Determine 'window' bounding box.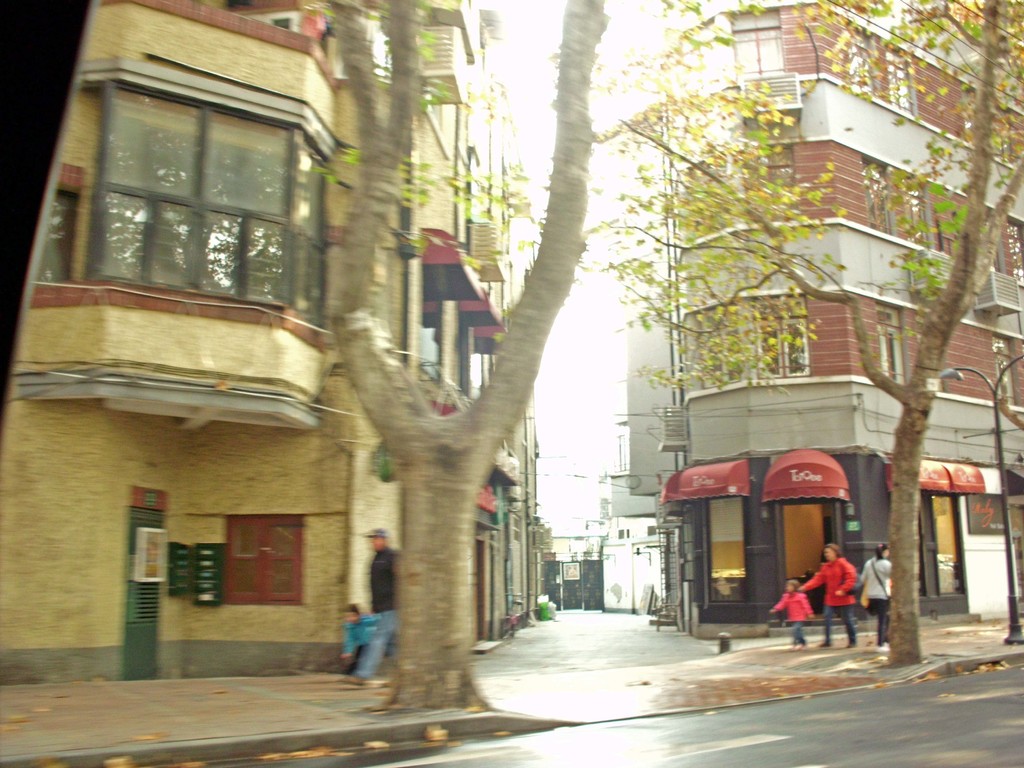
Determined: (x1=412, y1=229, x2=483, y2=373).
